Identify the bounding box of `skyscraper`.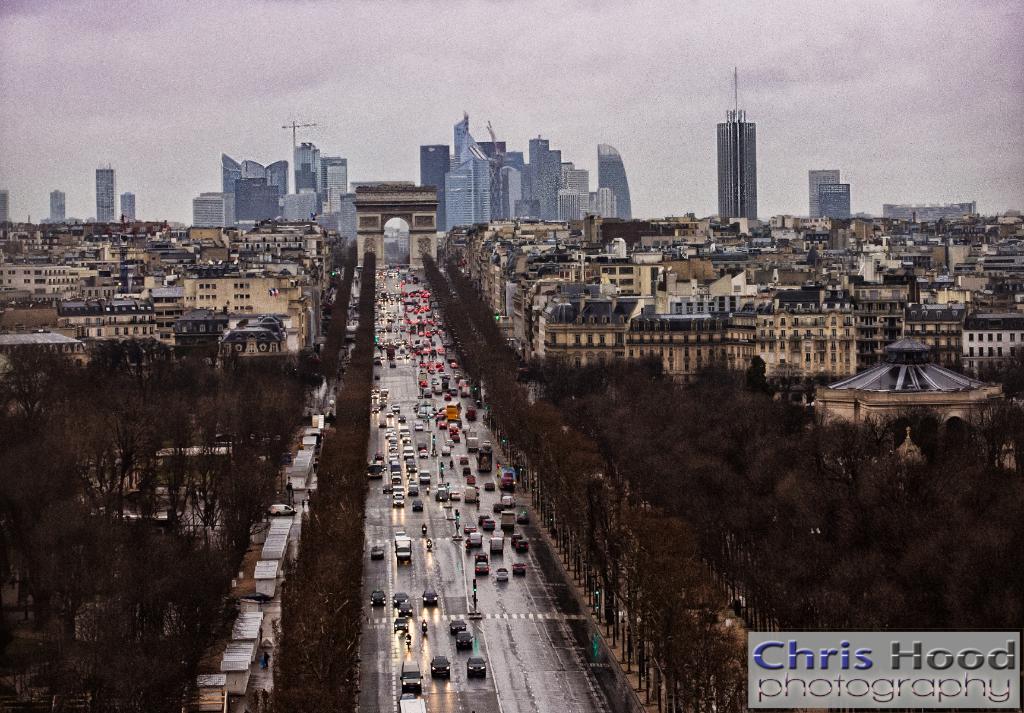
crop(716, 67, 761, 219).
